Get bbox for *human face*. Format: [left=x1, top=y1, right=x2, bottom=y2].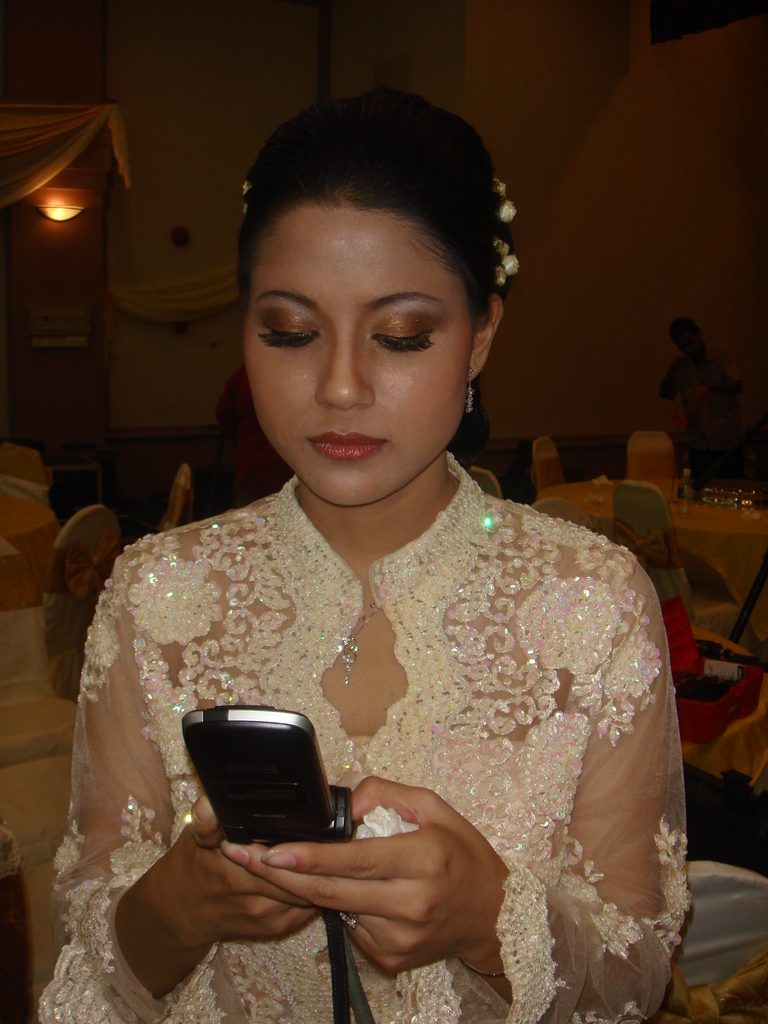
[left=238, top=192, right=477, bottom=509].
